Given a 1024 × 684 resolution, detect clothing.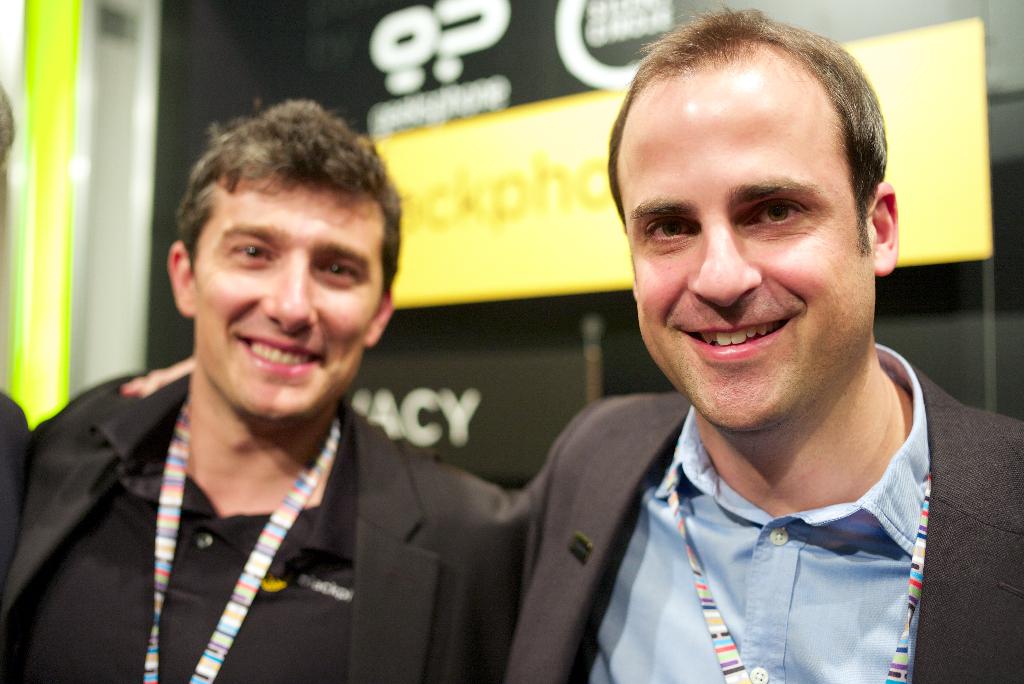
box=[0, 332, 591, 673].
